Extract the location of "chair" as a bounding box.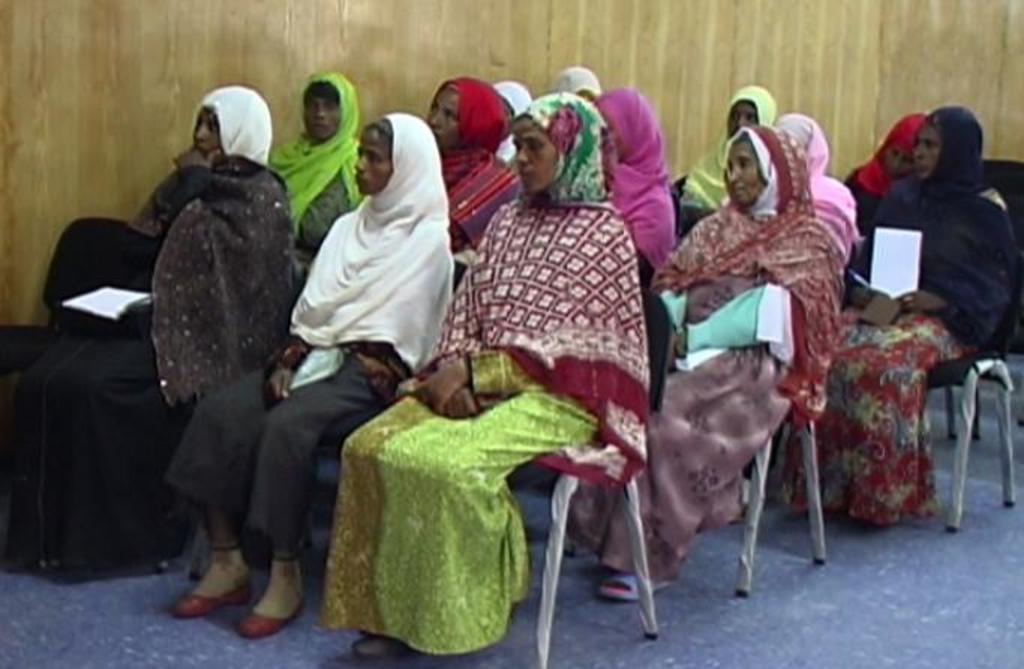
{"left": 729, "top": 389, "right": 828, "bottom": 604}.
